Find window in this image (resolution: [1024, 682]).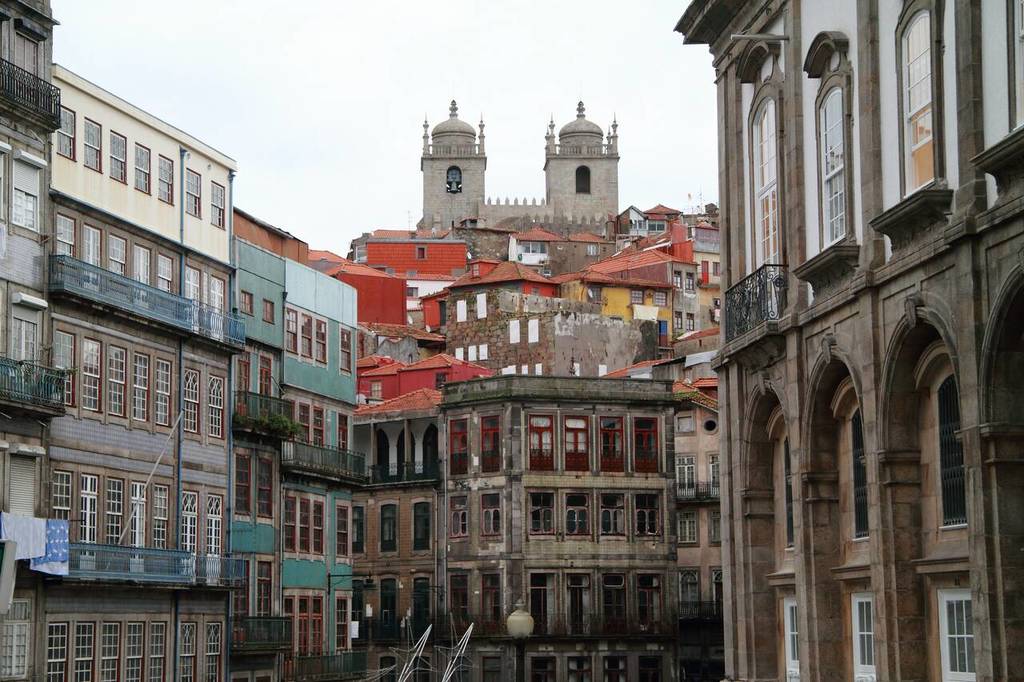
left=110, top=130, right=130, bottom=185.
